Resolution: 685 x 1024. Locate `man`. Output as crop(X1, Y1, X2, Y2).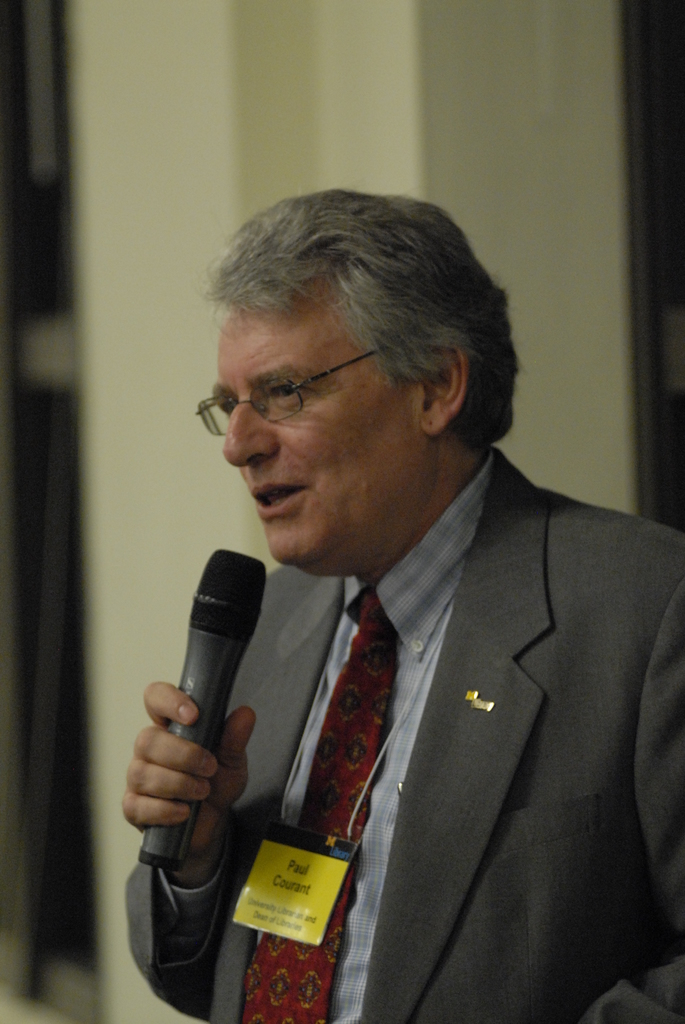
crop(121, 189, 684, 1023).
